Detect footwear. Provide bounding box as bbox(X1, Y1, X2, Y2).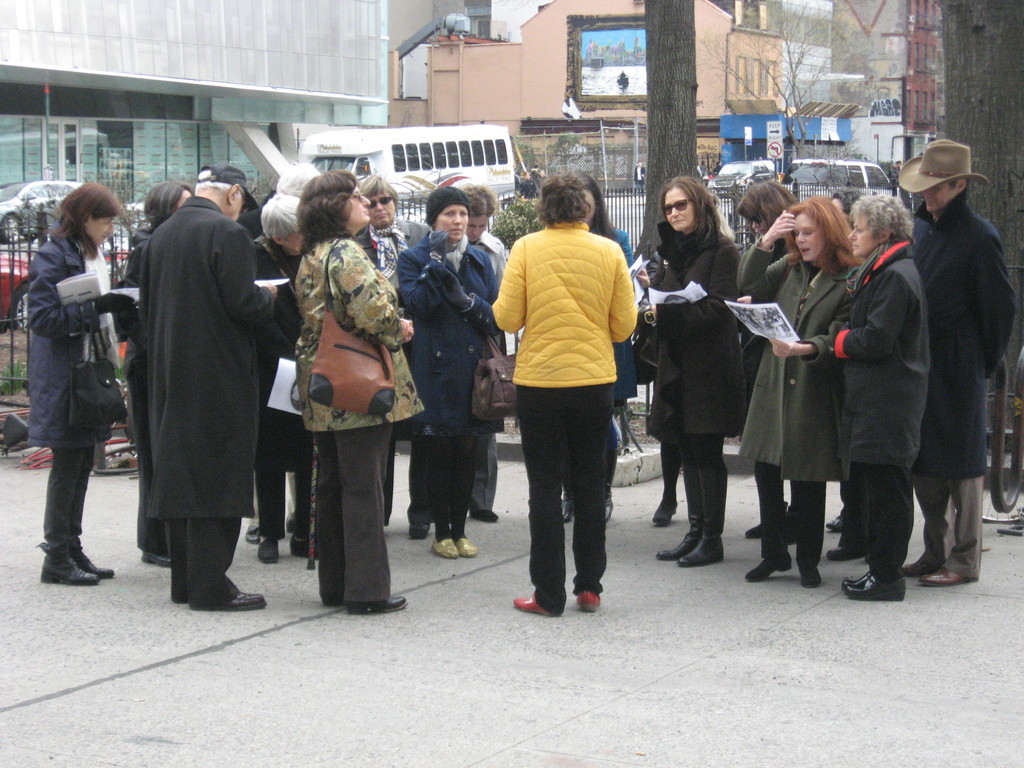
bbox(141, 549, 177, 565).
